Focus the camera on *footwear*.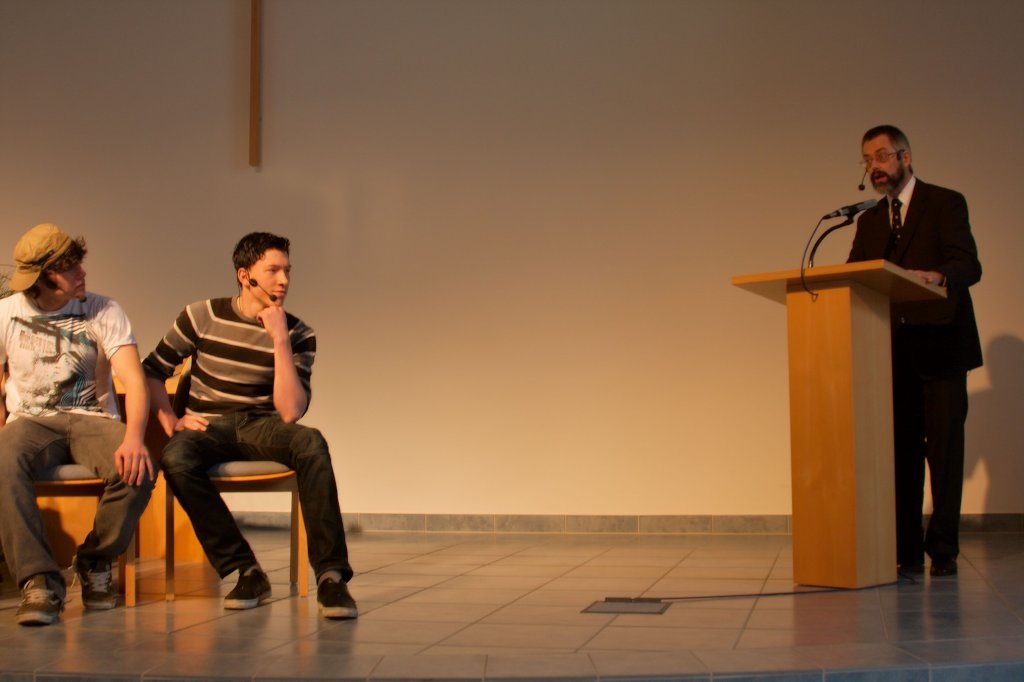
Focus region: [896,559,946,579].
